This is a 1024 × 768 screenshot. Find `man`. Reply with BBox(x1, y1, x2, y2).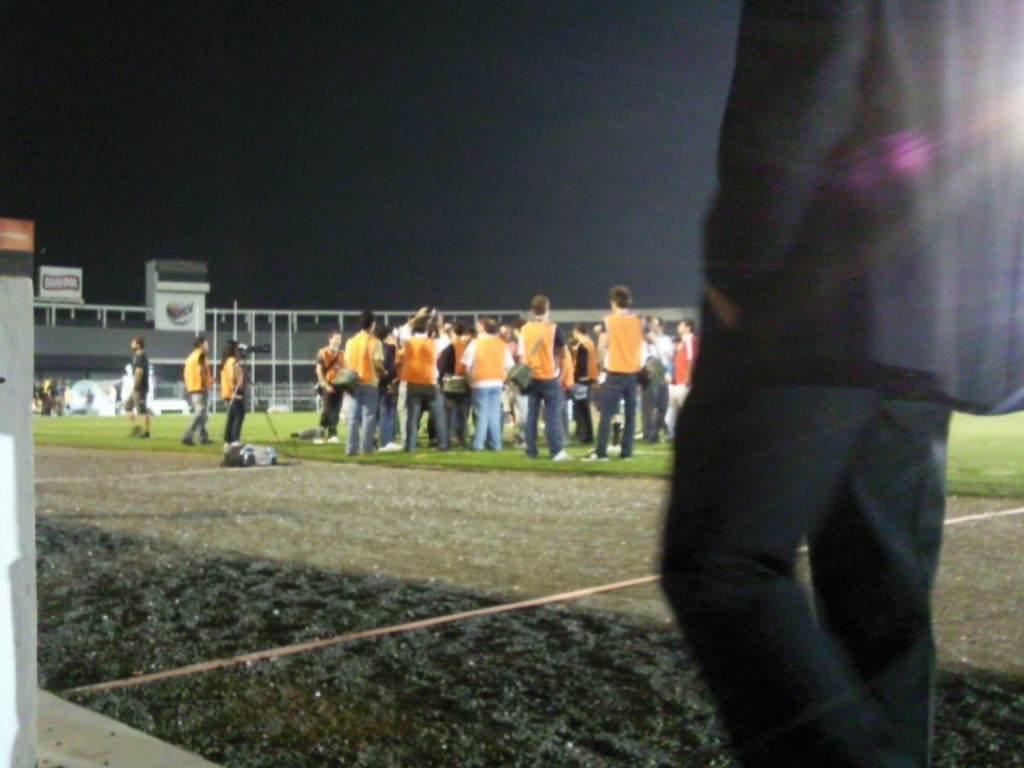
BBox(125, 339, 154, 434).
